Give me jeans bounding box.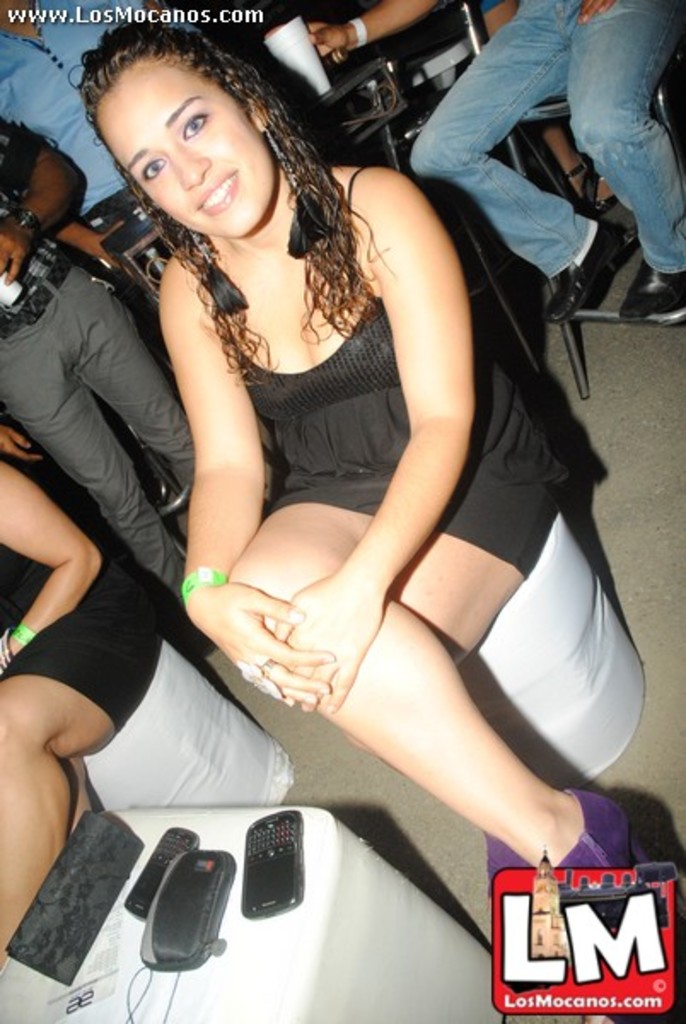
locate(369, 0, 684, 263).
